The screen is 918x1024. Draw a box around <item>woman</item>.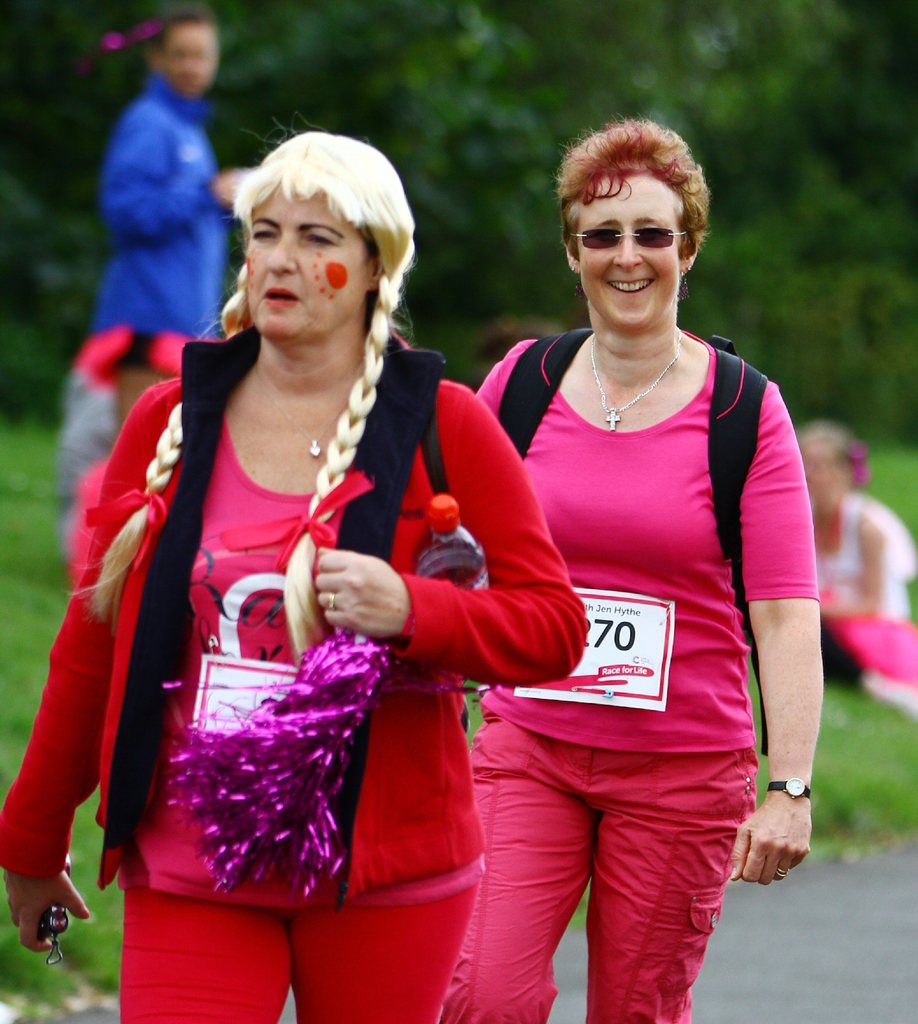
{"left": 799, "top": 413, "right": 917, "bottom": 735}.
